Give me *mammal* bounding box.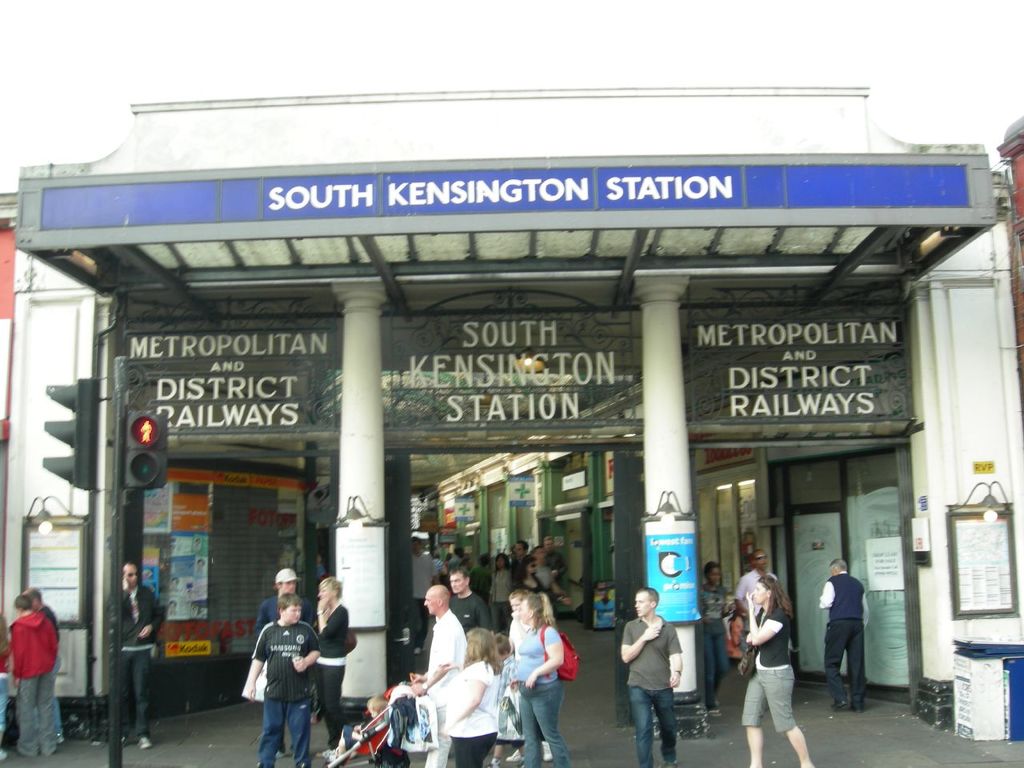
[4,593,60,757].
